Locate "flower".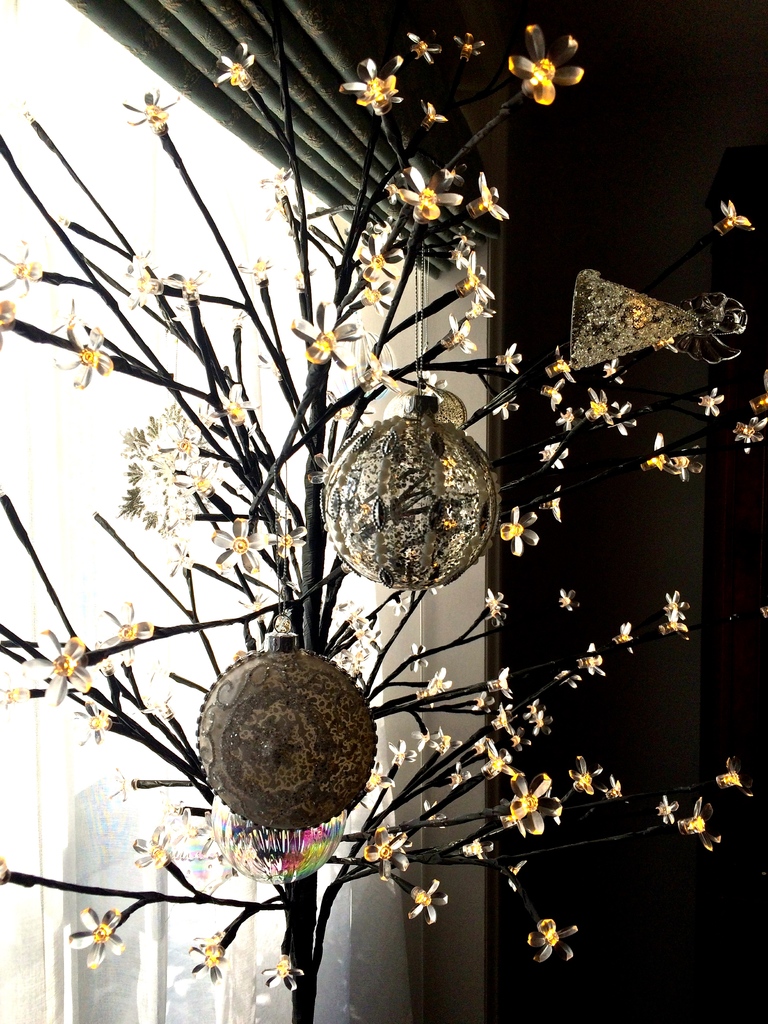
Bounding box: select_region(569, 751, 607, 796).
